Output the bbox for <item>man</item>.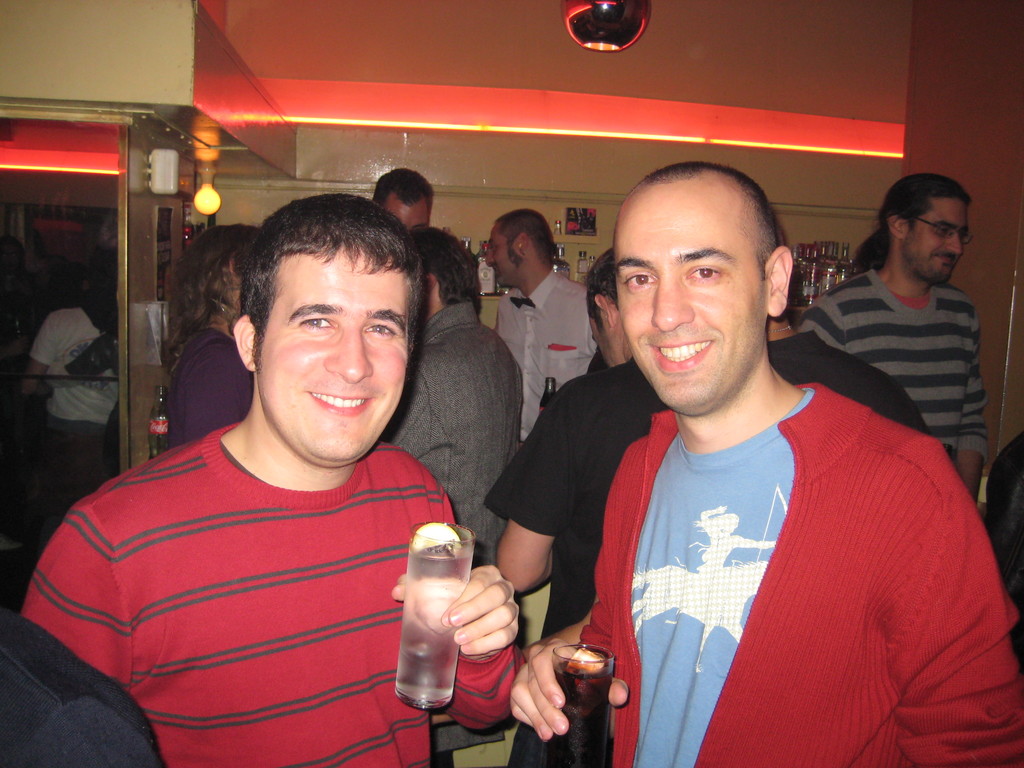
pyautogui.locateOnScreen(799, 177, 995, 504).
